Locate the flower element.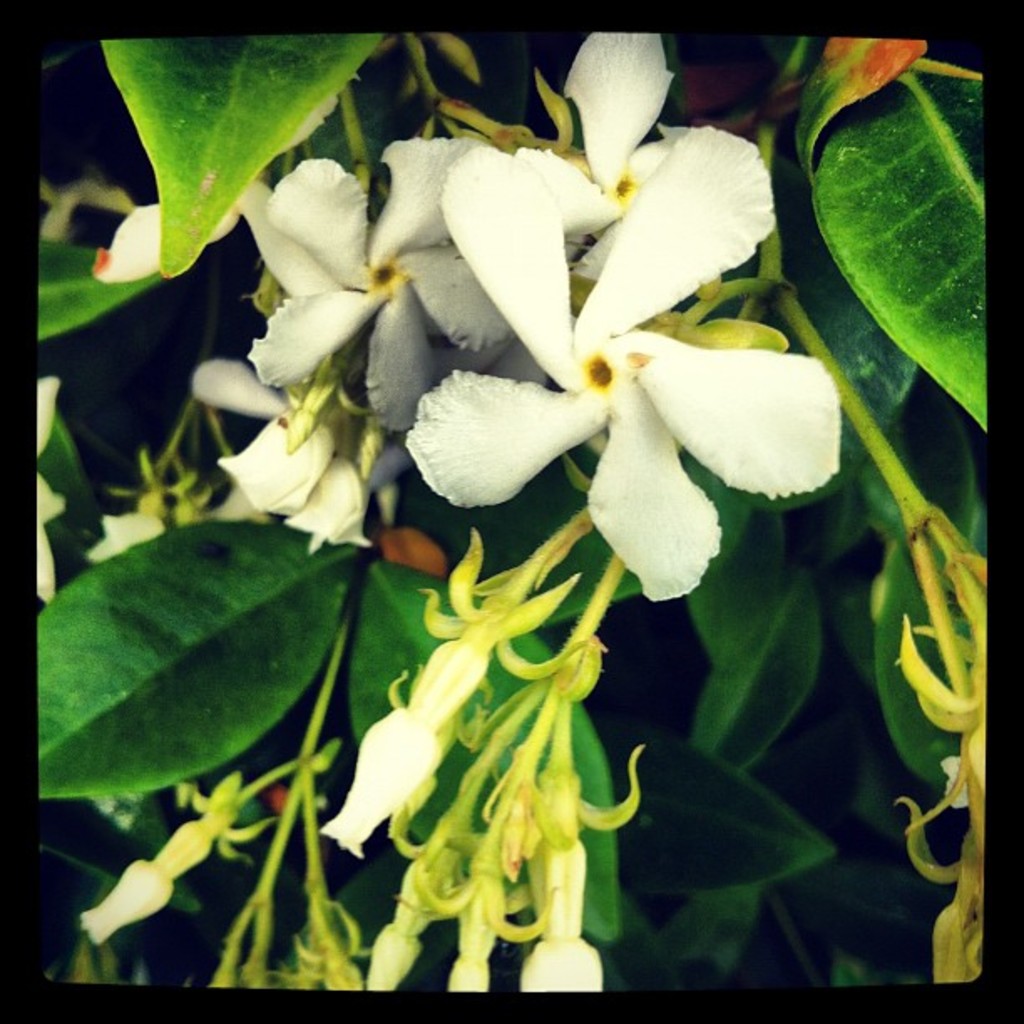
Element bbox: 408/815/556/1002.
